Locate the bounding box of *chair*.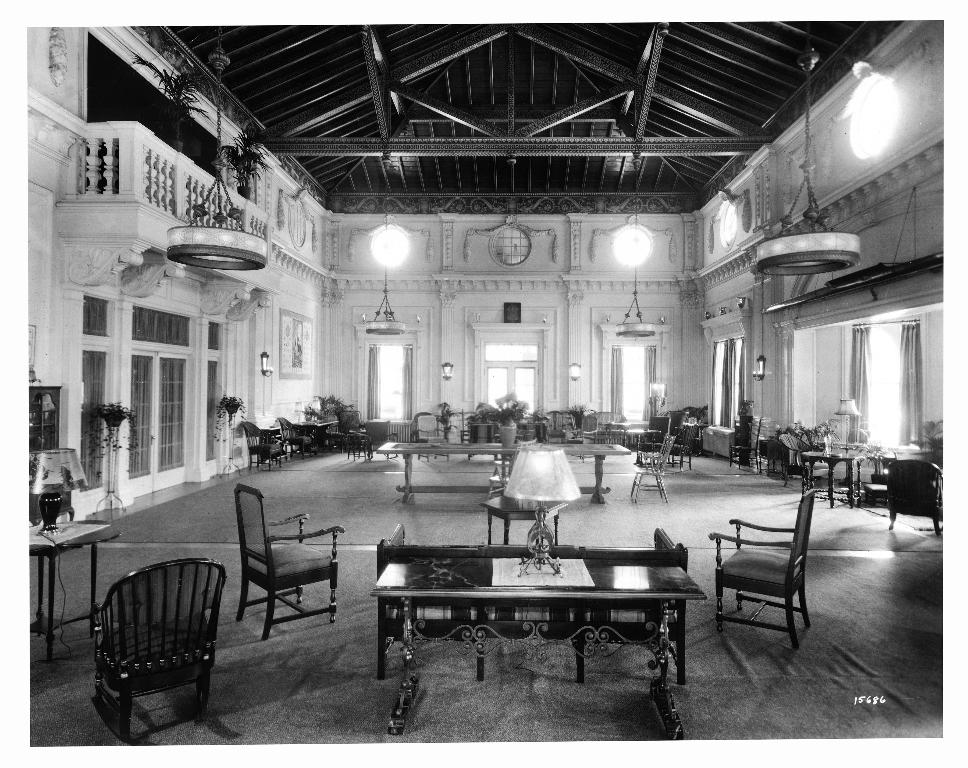
Bounding box: crop(709, 489, 815, 653).
